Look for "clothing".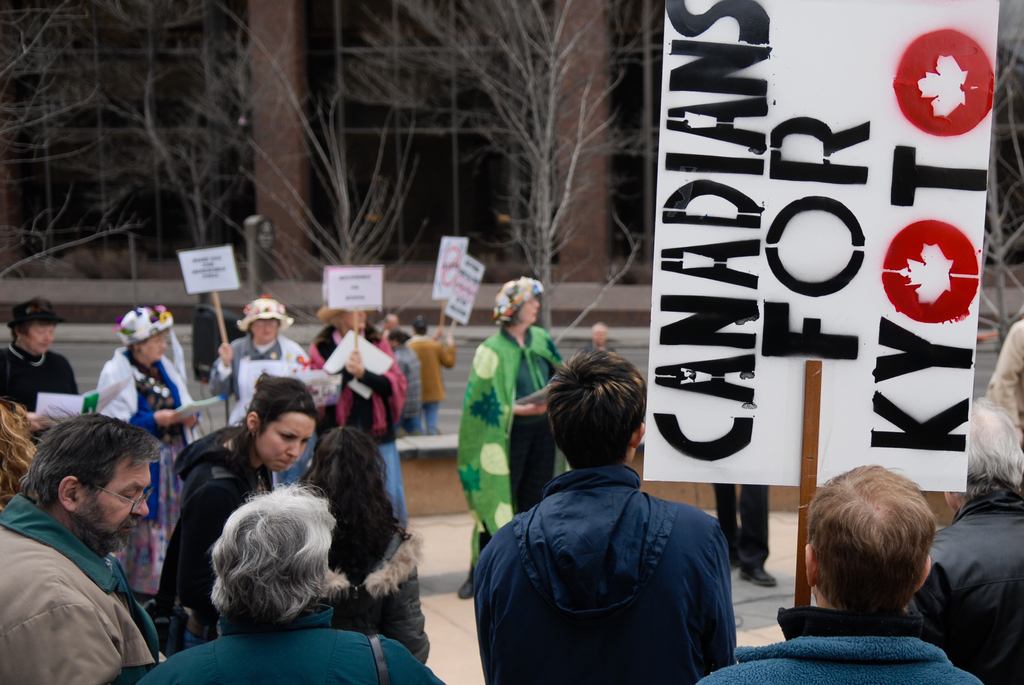
Found: <region>702, 604, 982, 684</region>.
